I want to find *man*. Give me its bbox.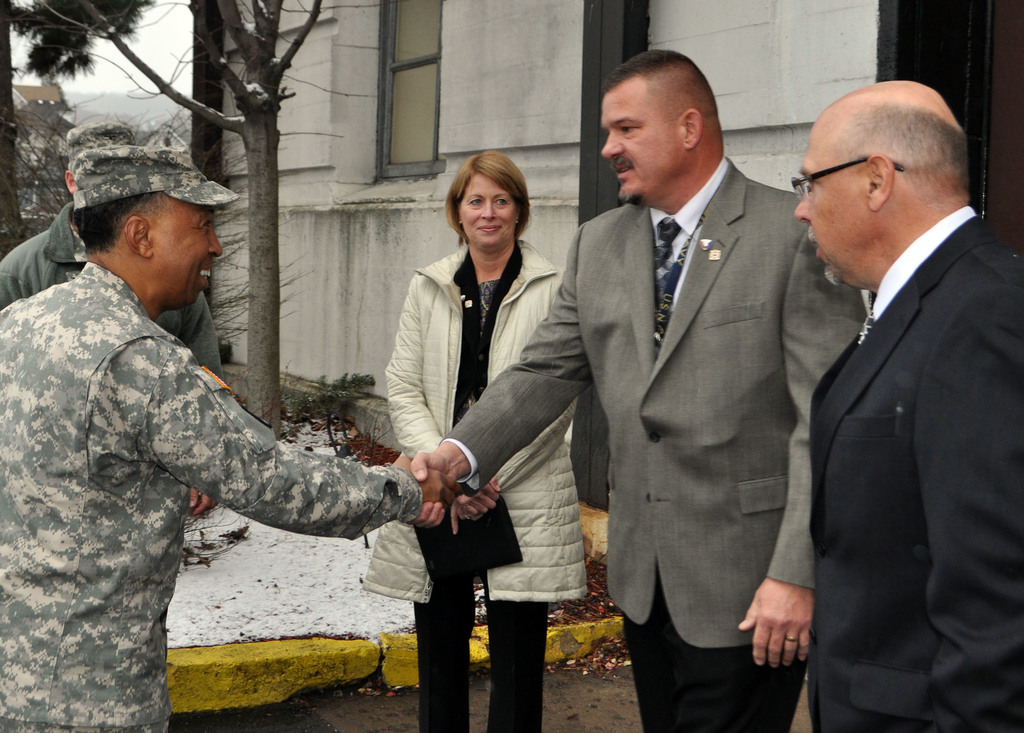
detection(409, 49, 872, 732).
